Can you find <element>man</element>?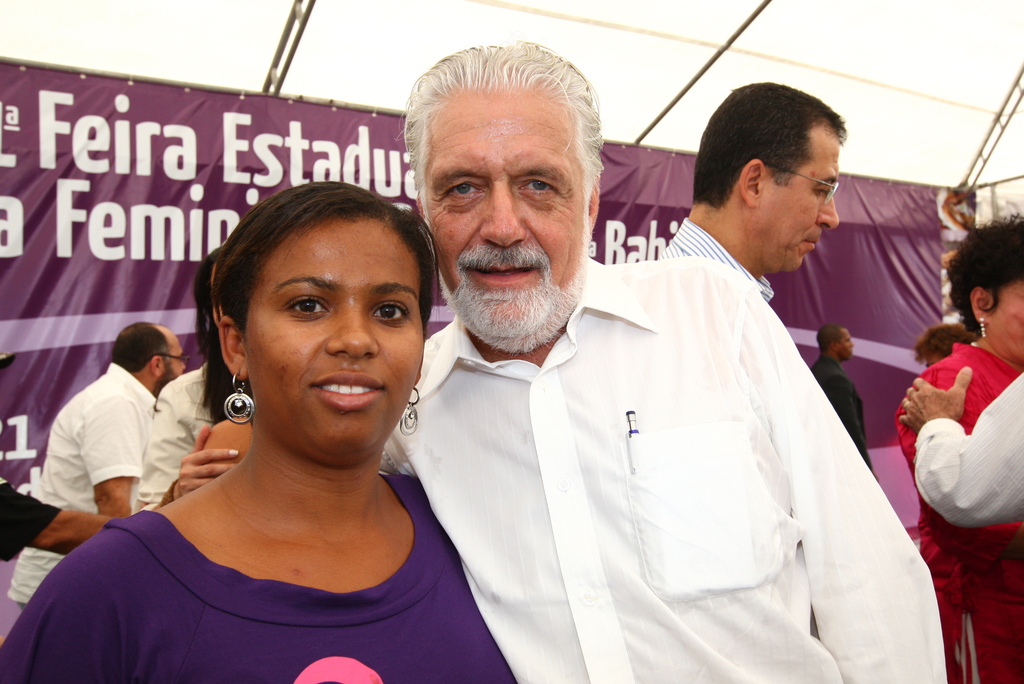
Yes, bounding box: (x1=386, y1=71, x2=914, y2=665).
